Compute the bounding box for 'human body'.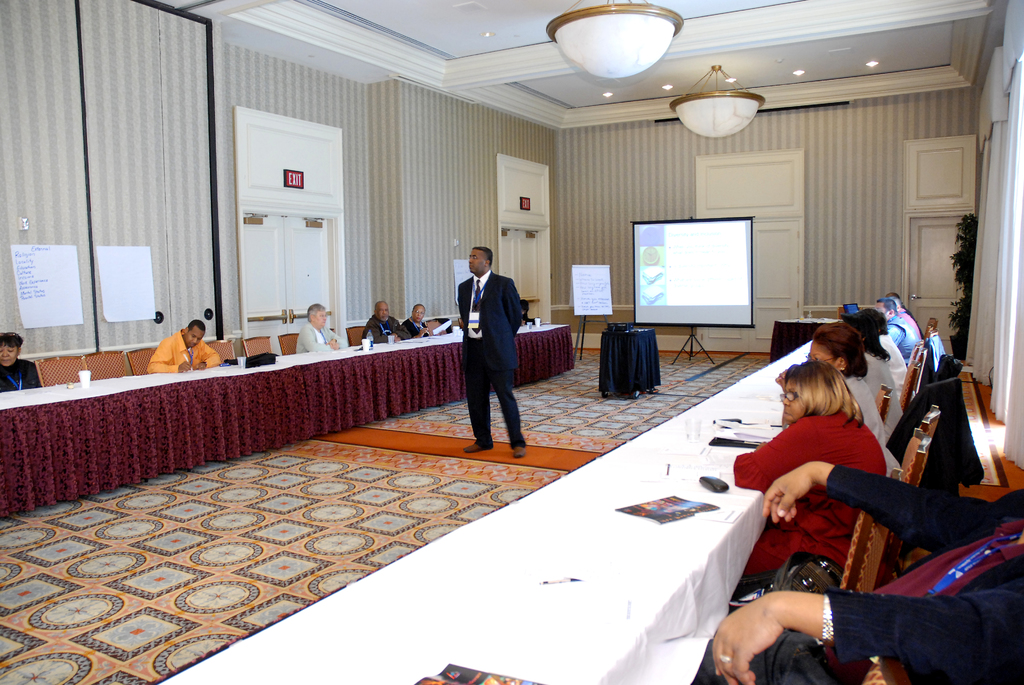
bbox(456, 266, 526, 464).
